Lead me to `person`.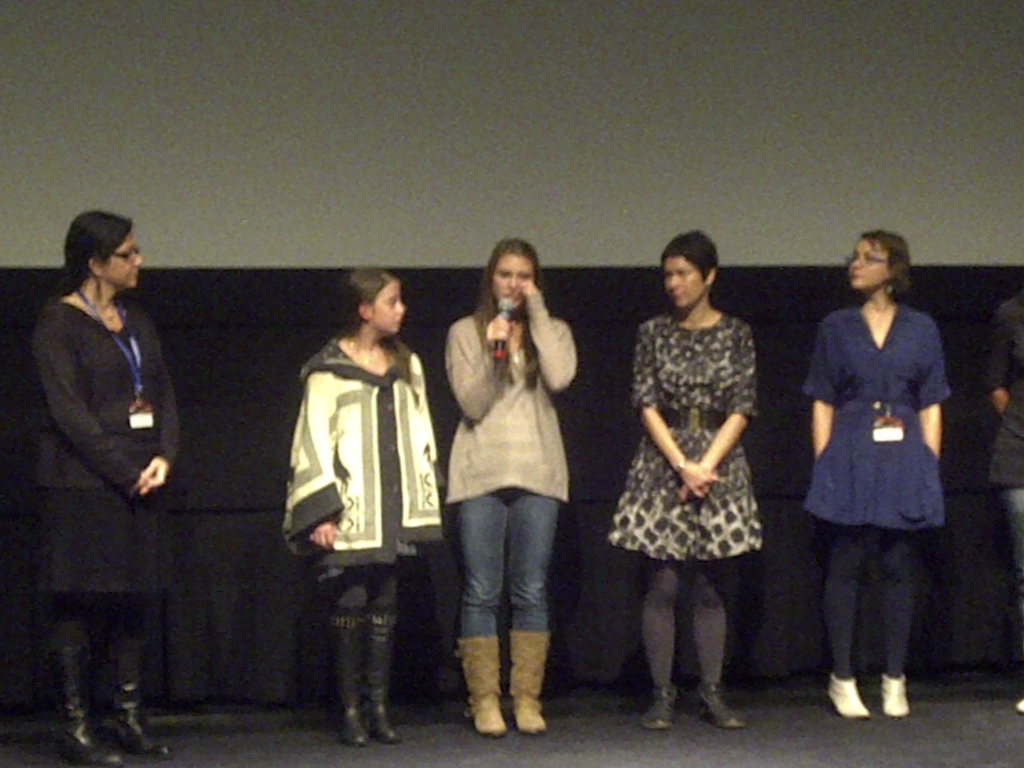
Lead to region(601, 230, 762, 731).
